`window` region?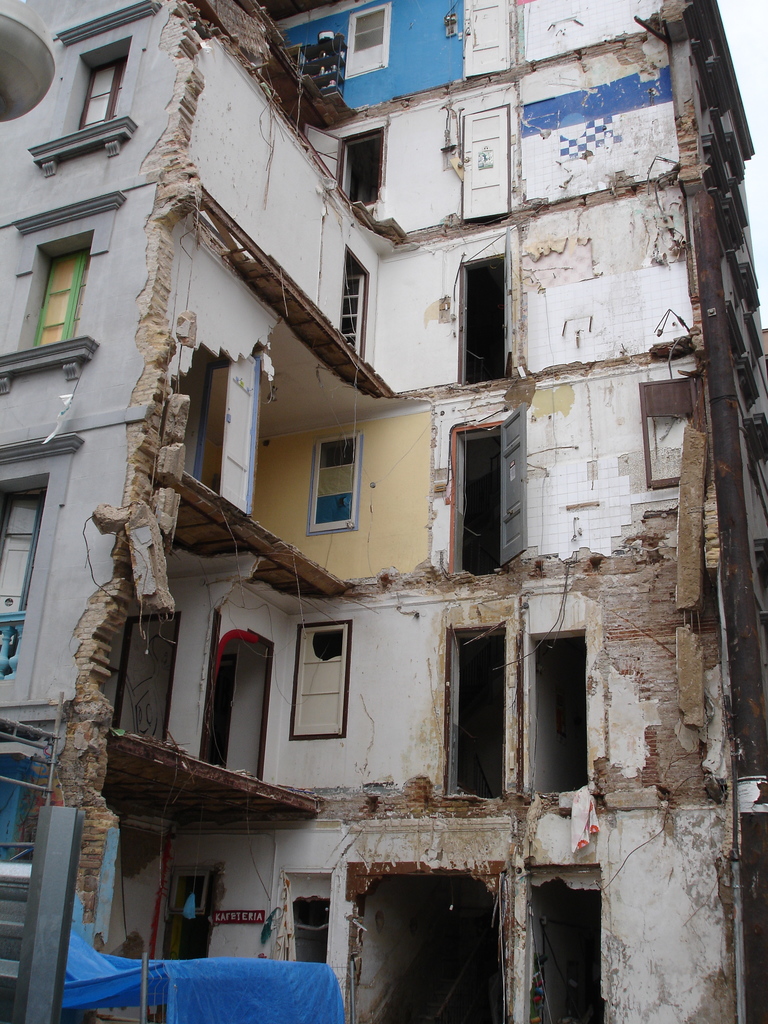
<bbox>345, 130, 385, 211</bbox>
